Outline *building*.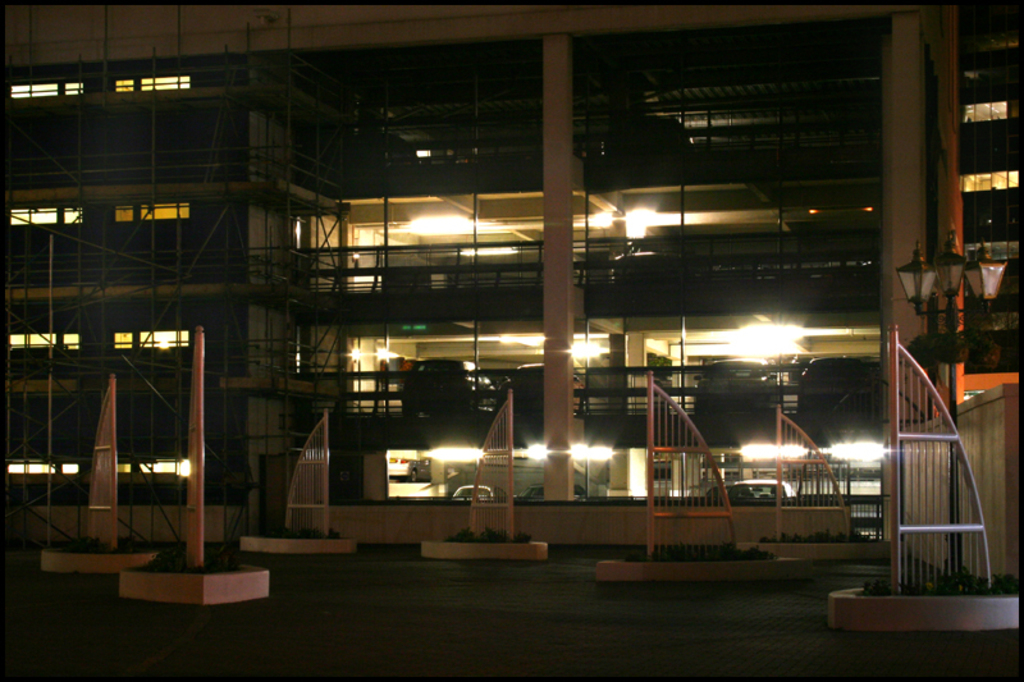
Outline: <bbox>0, 1, 1023, 581</bbox>.
